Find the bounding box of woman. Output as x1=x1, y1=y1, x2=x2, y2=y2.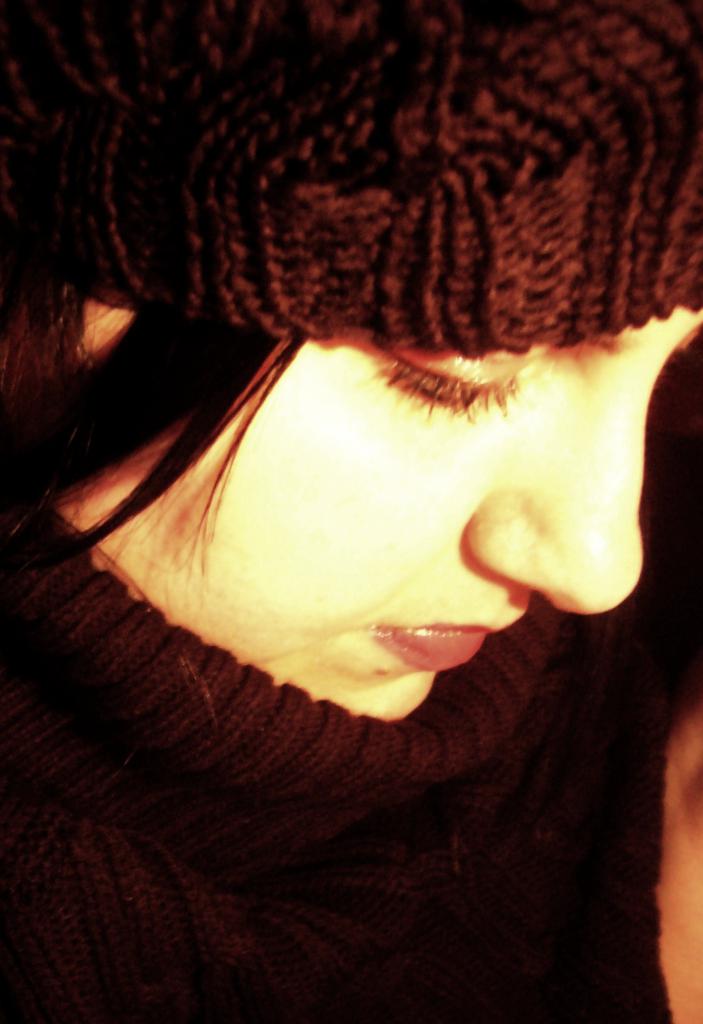
x1=0, y1=0, x2=702, y2=957.
